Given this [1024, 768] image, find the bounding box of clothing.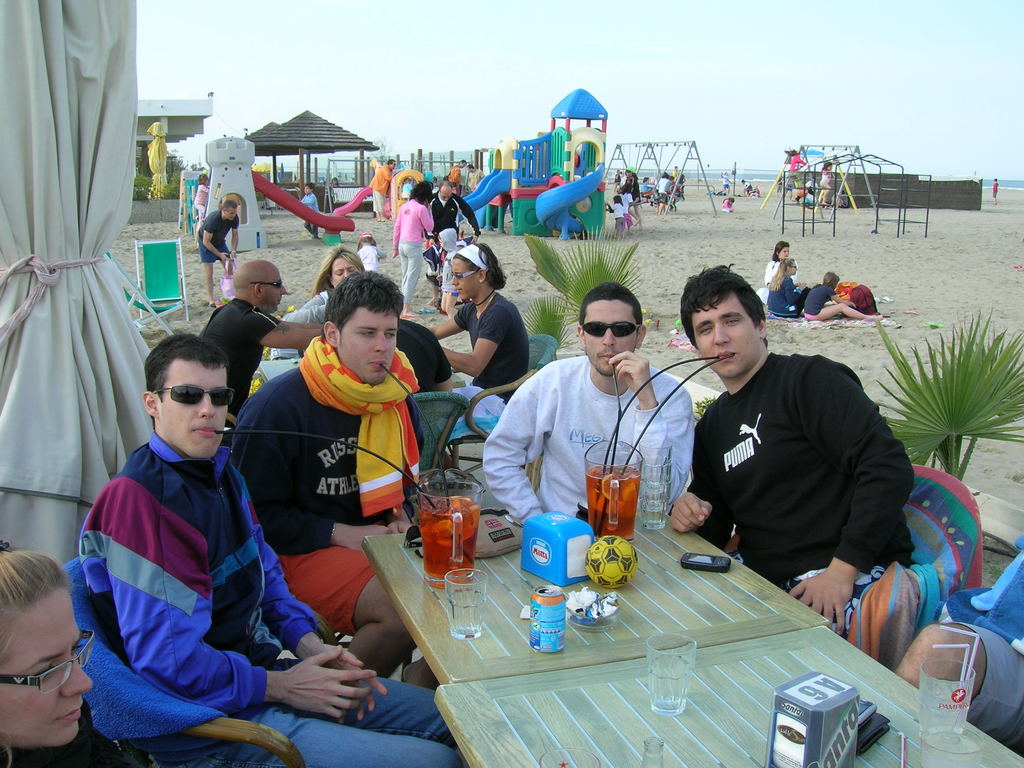
722/198/733/212.
